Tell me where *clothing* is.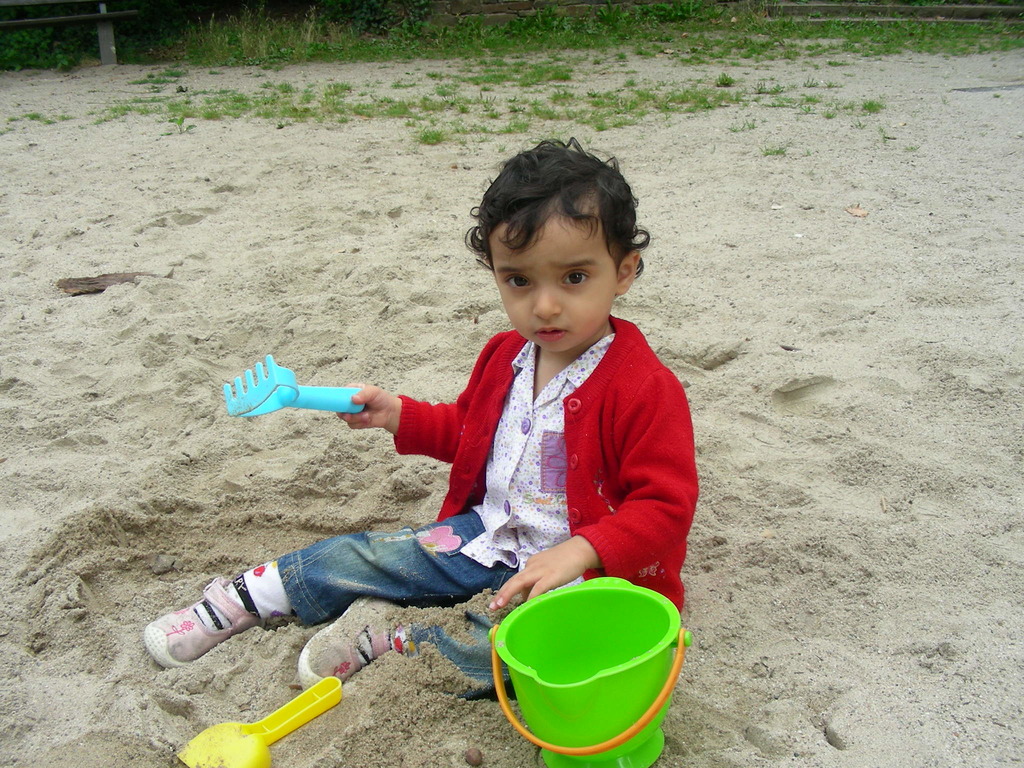
*clothing* is at bbox(299, 264, 693, 664).
